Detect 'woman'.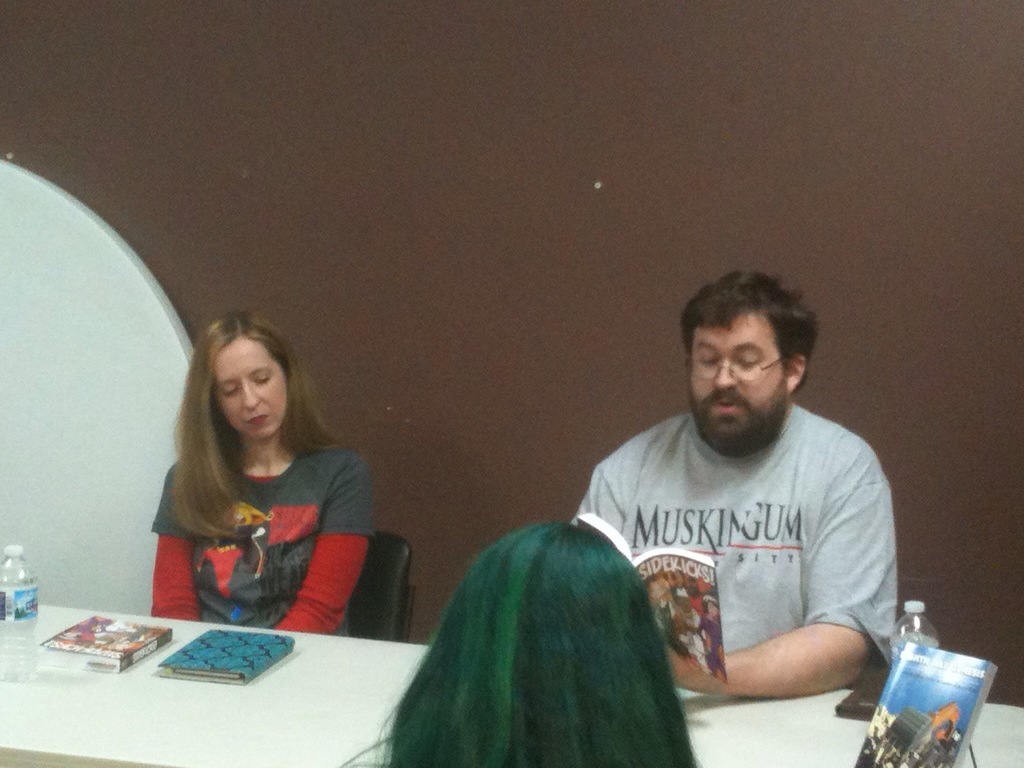
Detected at x1=697, y1=591, x2=727, y2=682.
